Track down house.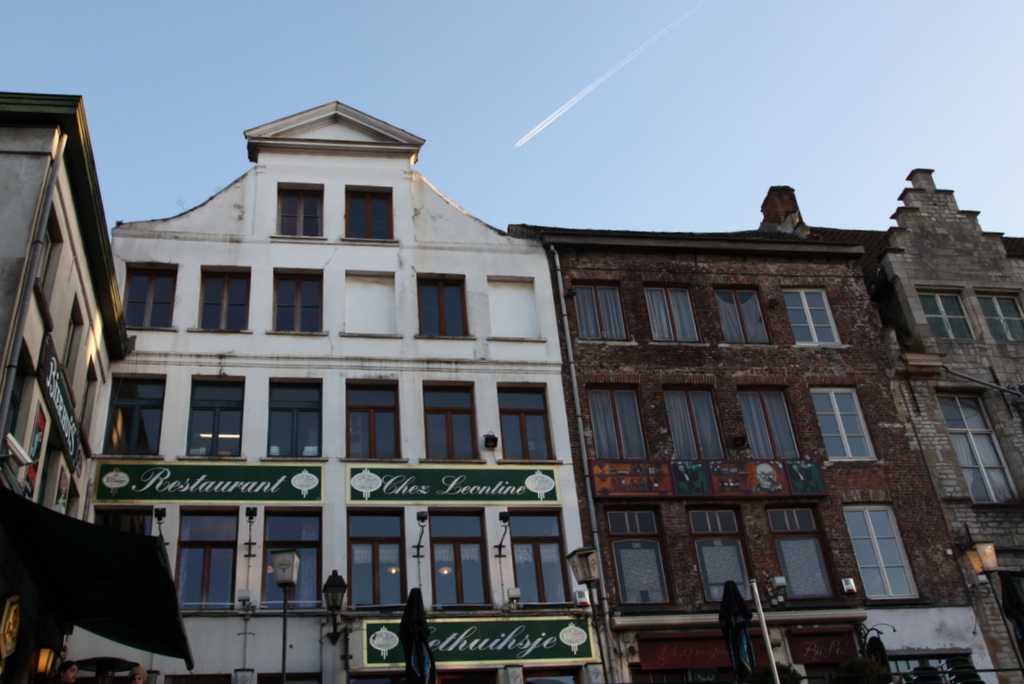
Tracked to bbox(0, 86, 138, 683).
